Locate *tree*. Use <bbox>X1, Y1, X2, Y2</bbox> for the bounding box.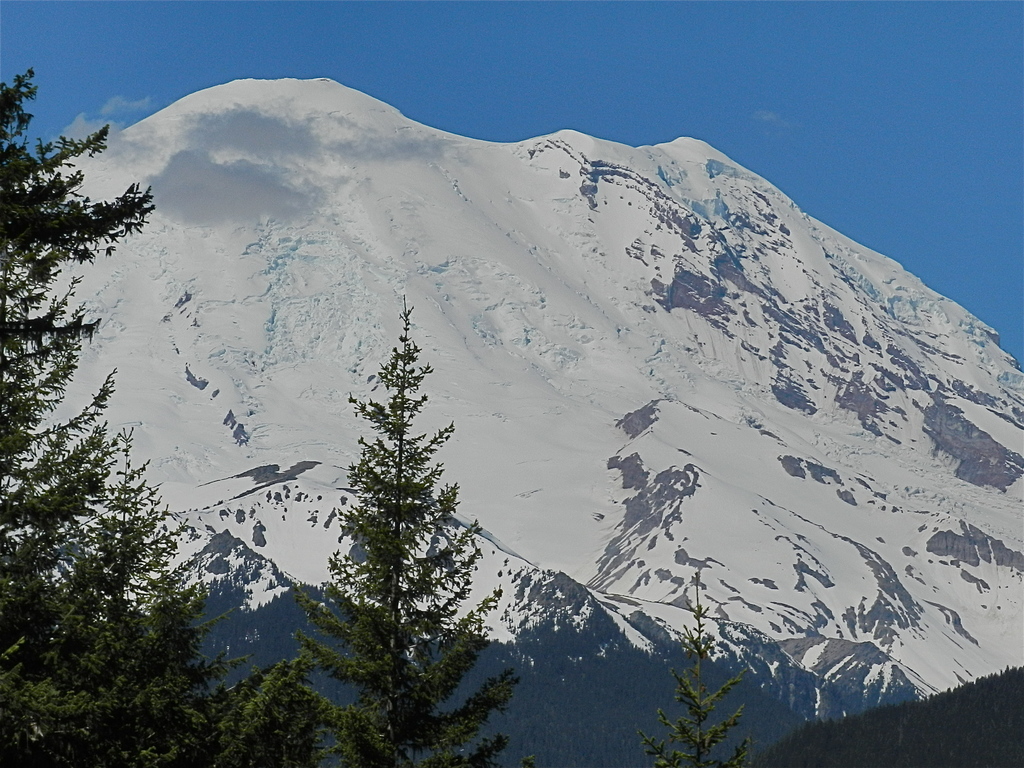
<bbox>627, 569, 752, 765</bbox>.
